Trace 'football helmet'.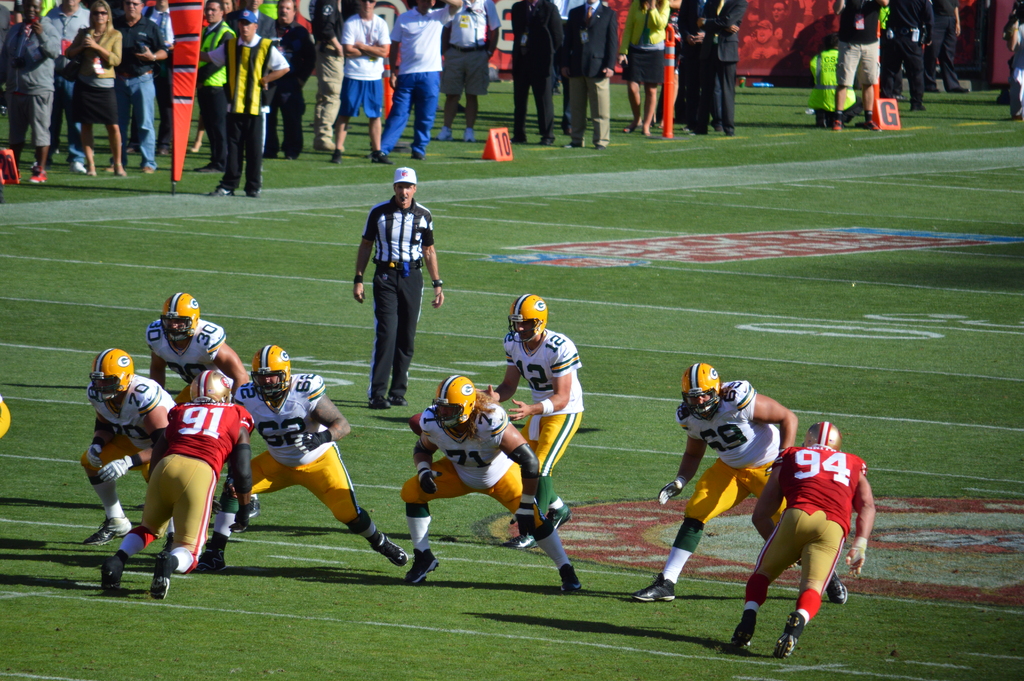
Traced to (x1=163, y1=293, x2=199, y2=343).
